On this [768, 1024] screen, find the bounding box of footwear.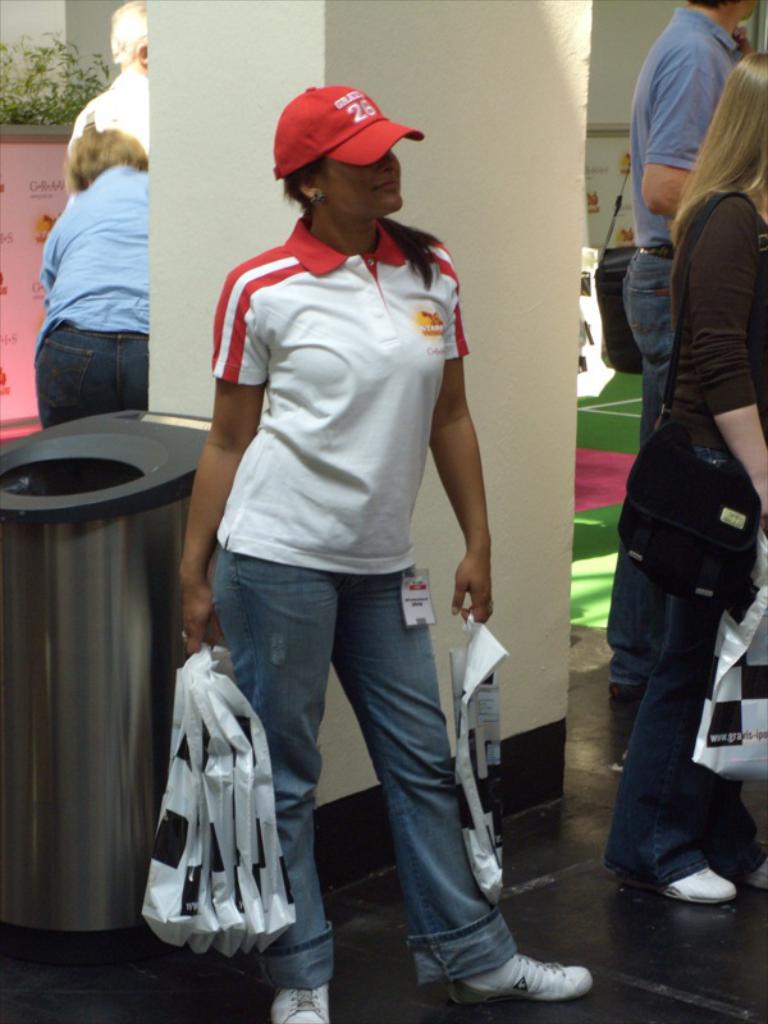
Bounding box: <box>412,908,602,1010</box>.
